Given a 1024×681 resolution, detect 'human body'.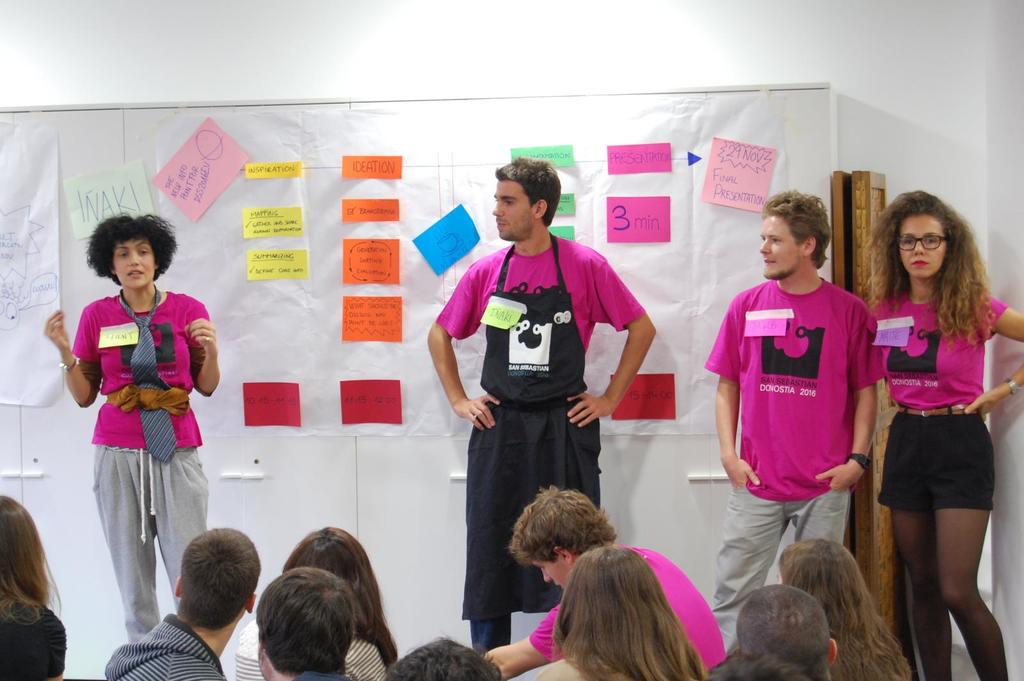
0, 497, 66, 680.
